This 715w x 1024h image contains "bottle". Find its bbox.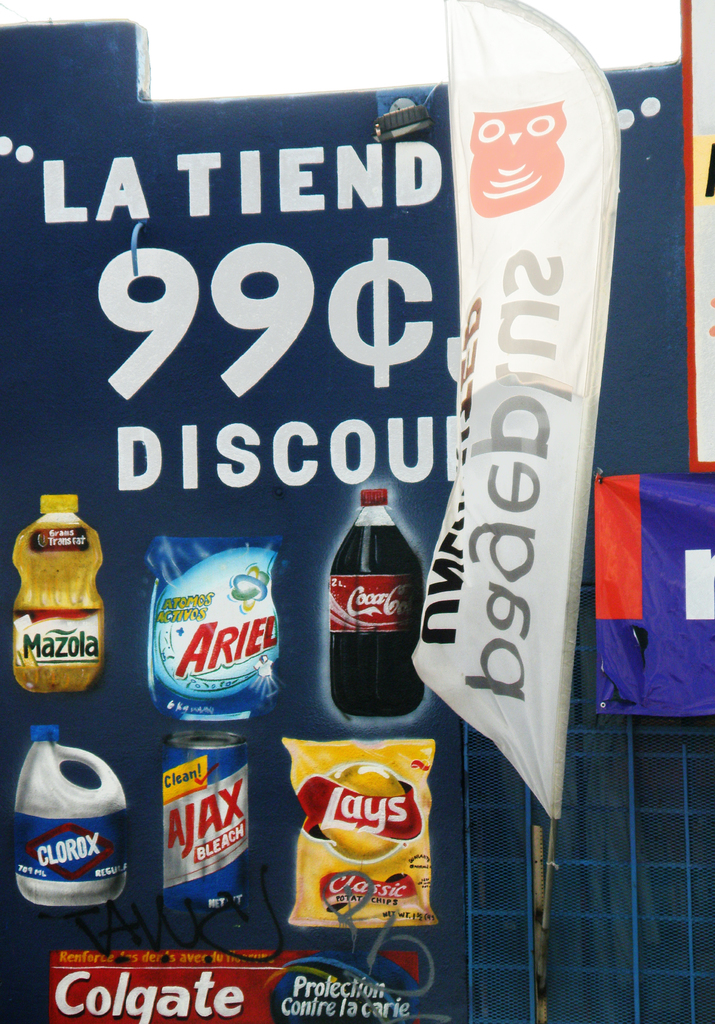
(321,472,426,721).
